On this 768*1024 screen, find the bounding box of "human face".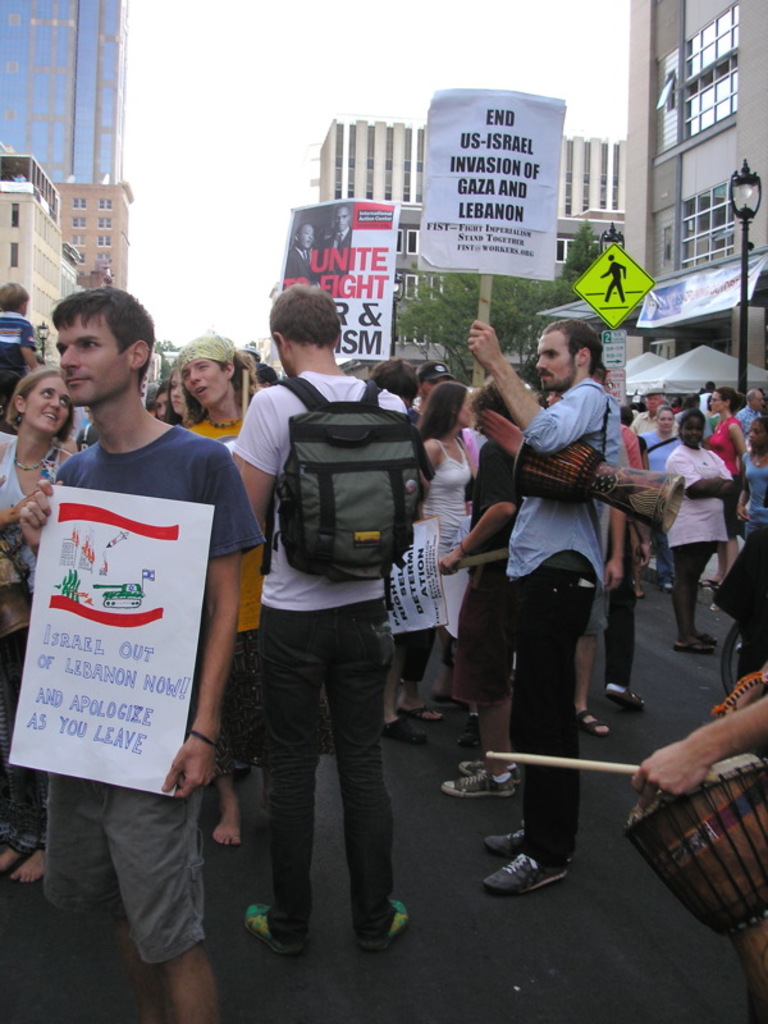
Bounding box: bbox=[56, 316, 133, 398].
